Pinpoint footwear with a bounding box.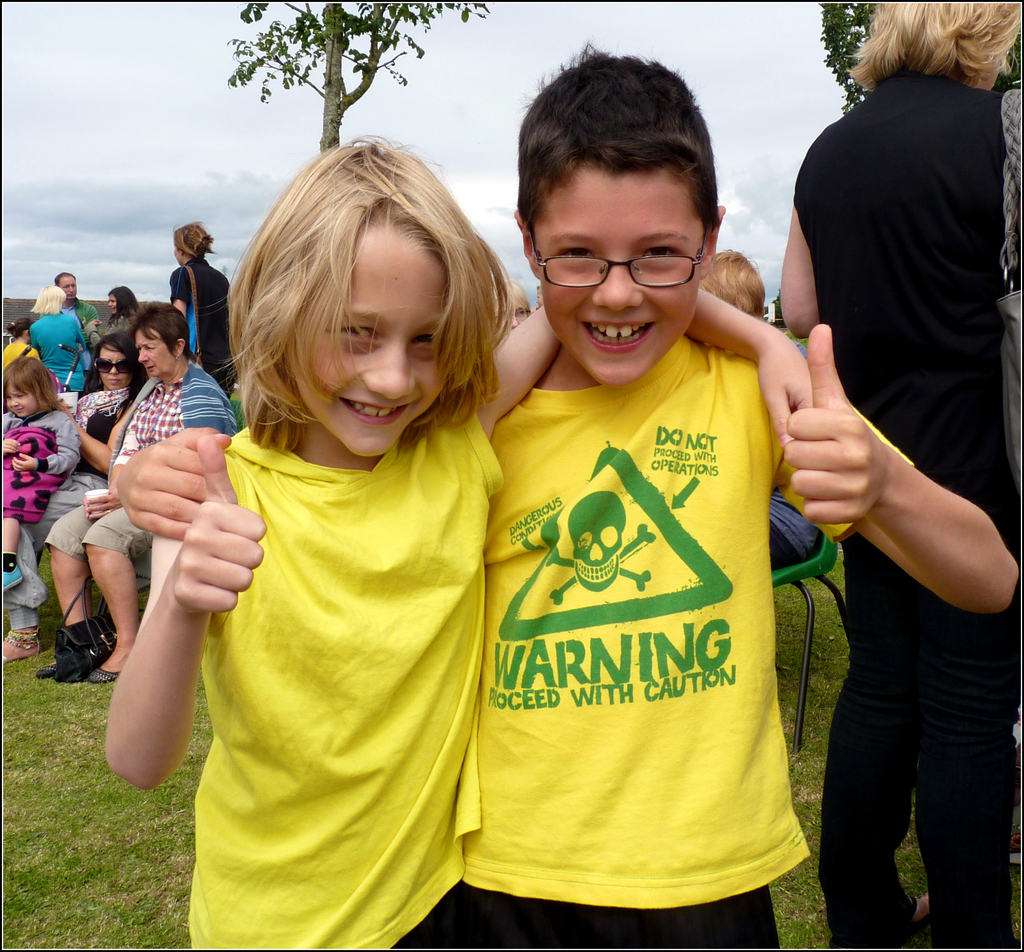
Rect(90, 668, 120, 683).
